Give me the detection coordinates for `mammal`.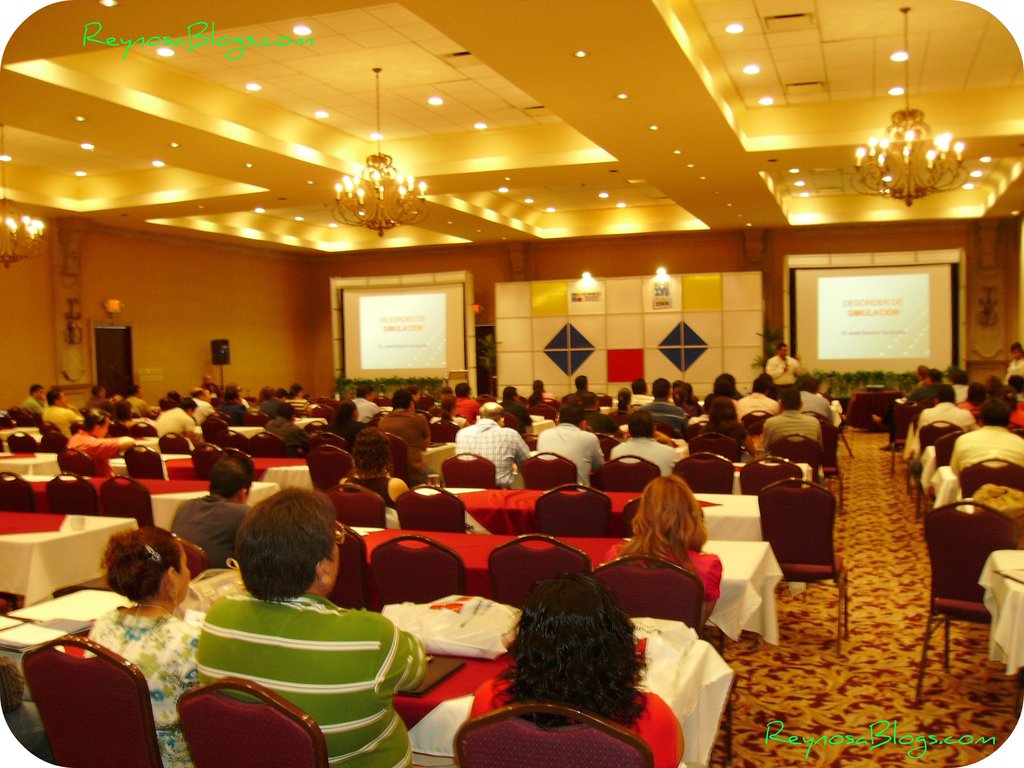
region(439, 388, 454, 416).
